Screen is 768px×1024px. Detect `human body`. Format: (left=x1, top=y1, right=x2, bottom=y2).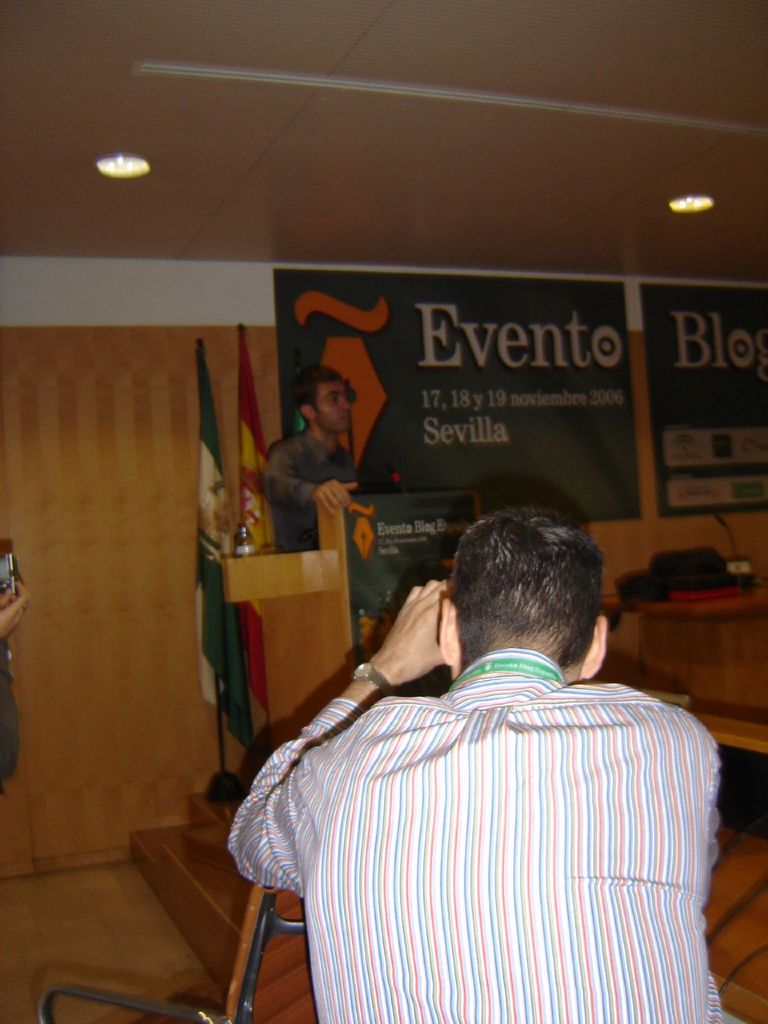
(left=225, top=583, right=747, bottom=1023).
